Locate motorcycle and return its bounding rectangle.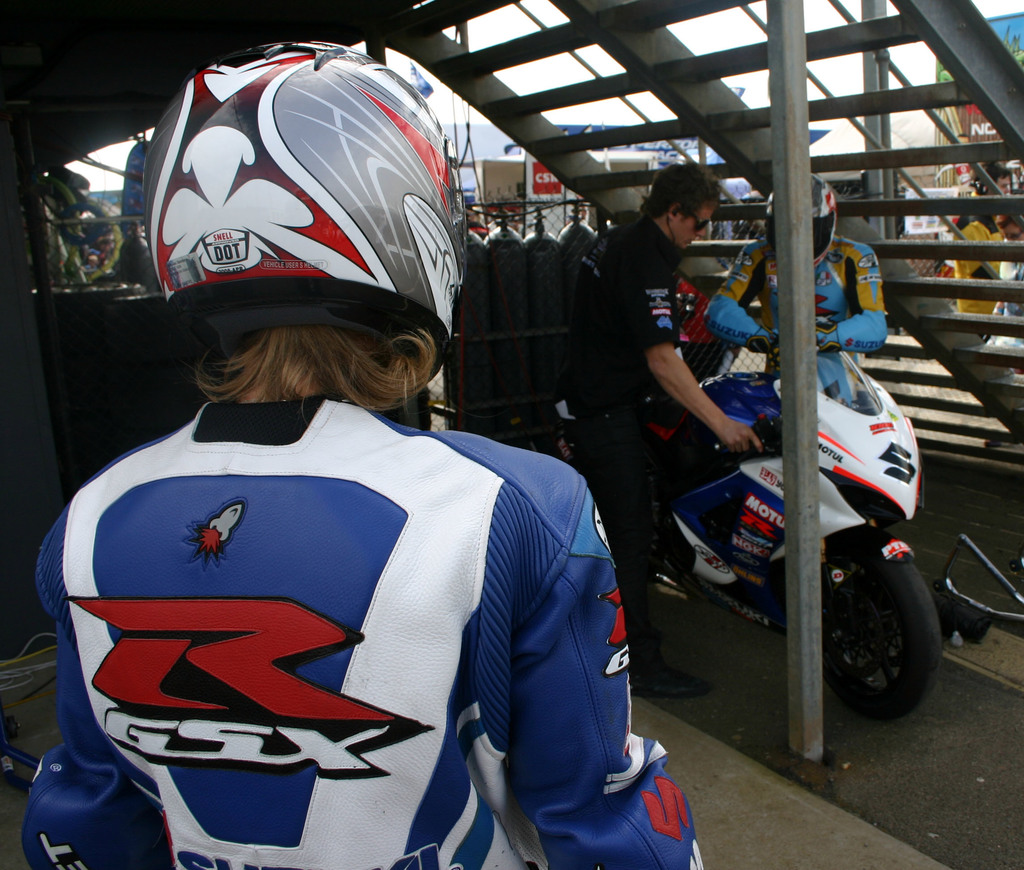
557/353/940/723.
